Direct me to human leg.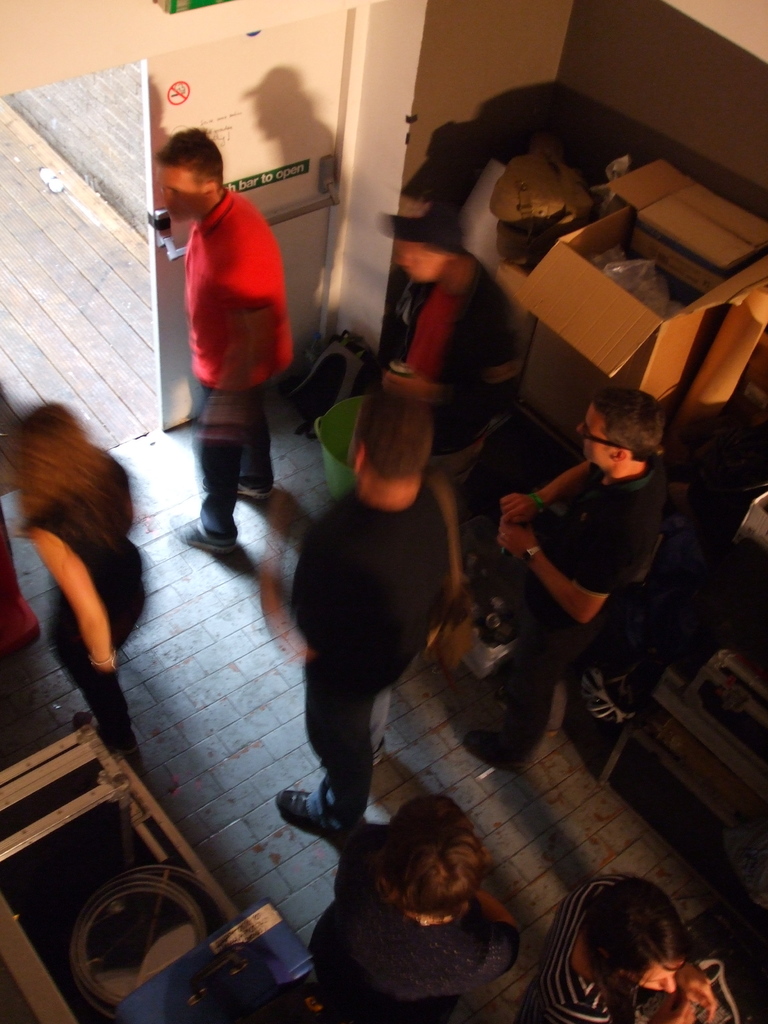
Direction: bbox(176, 388, 279, 552).
